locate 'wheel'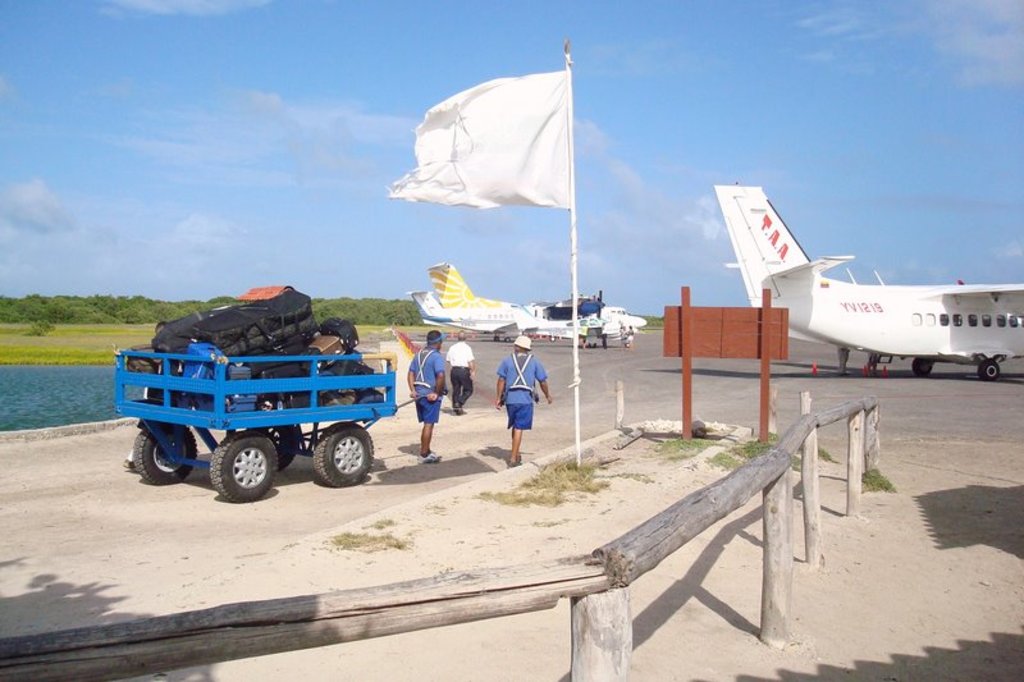
(x1=979, y1=362, x2=998, y2=380)
